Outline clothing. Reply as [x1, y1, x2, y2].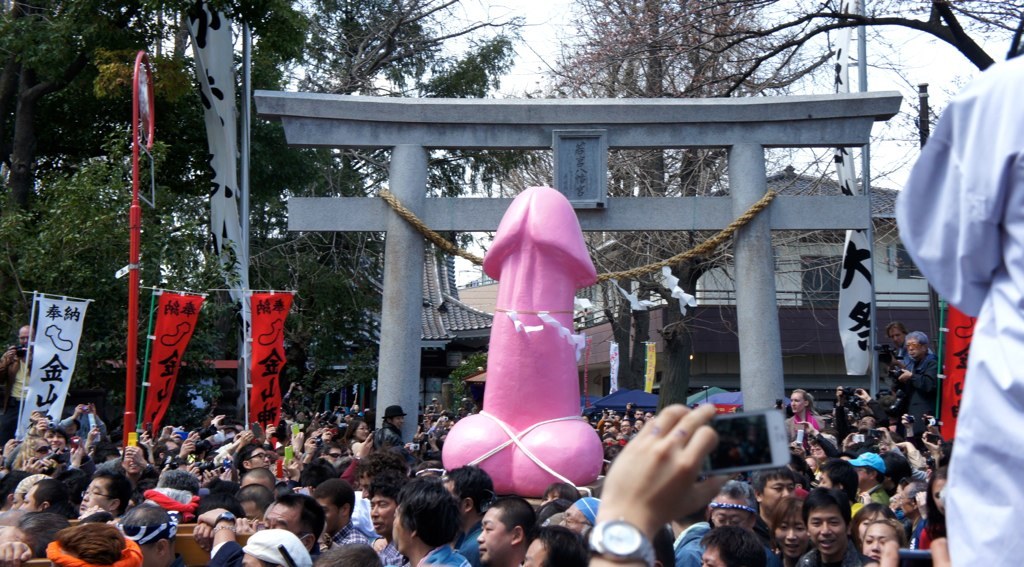
[350, 501, 372, 537].
